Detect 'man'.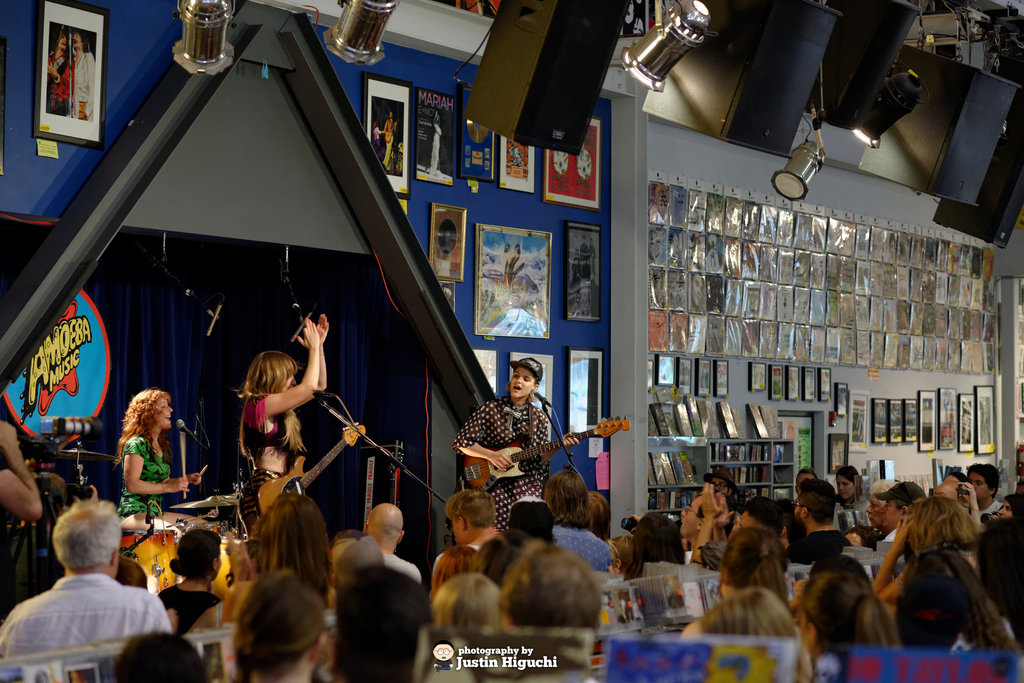
Detected at 678, 497, 725, 547.
